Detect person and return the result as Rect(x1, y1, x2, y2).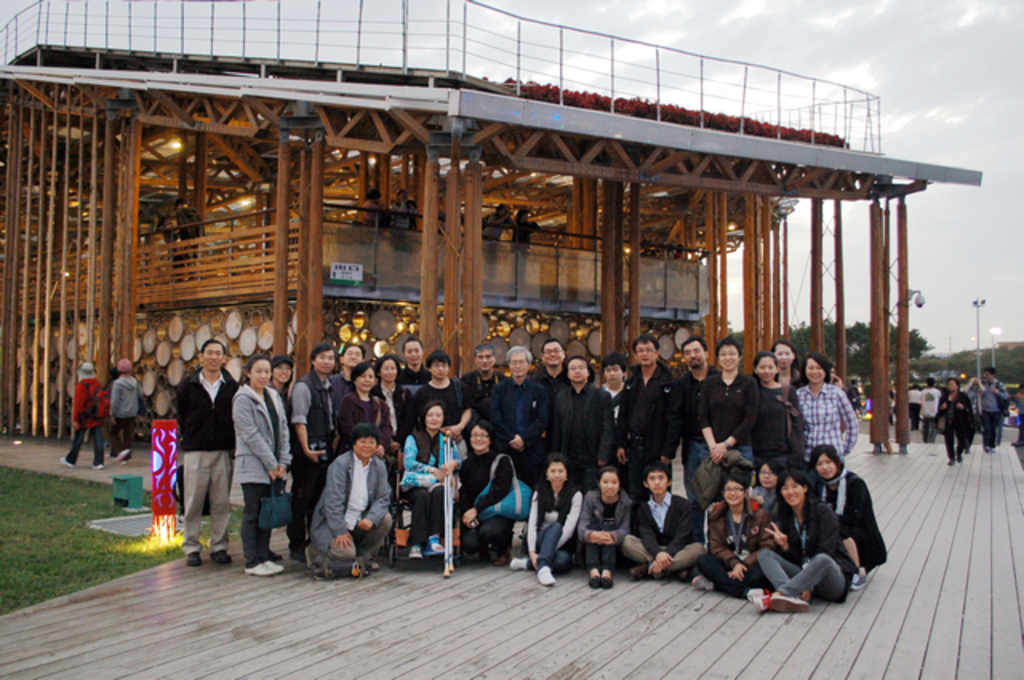
Rect(800, 442, 890, 584).
